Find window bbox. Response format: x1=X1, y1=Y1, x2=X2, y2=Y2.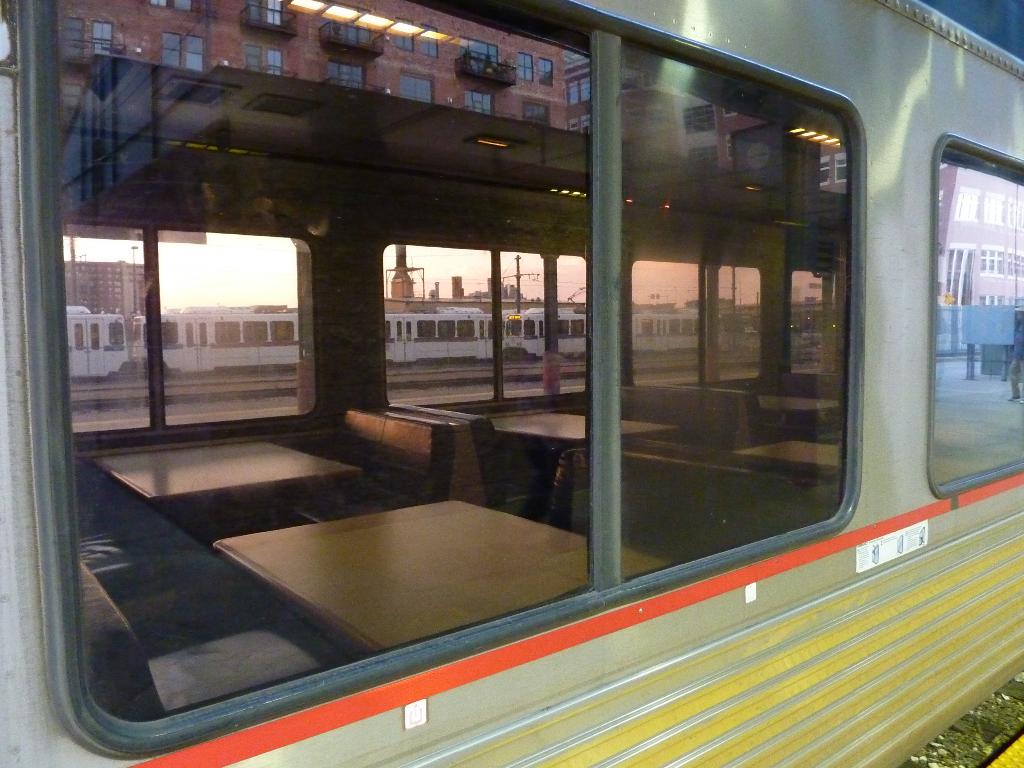
x1=87, y1=323, x2=100, y2=349.
